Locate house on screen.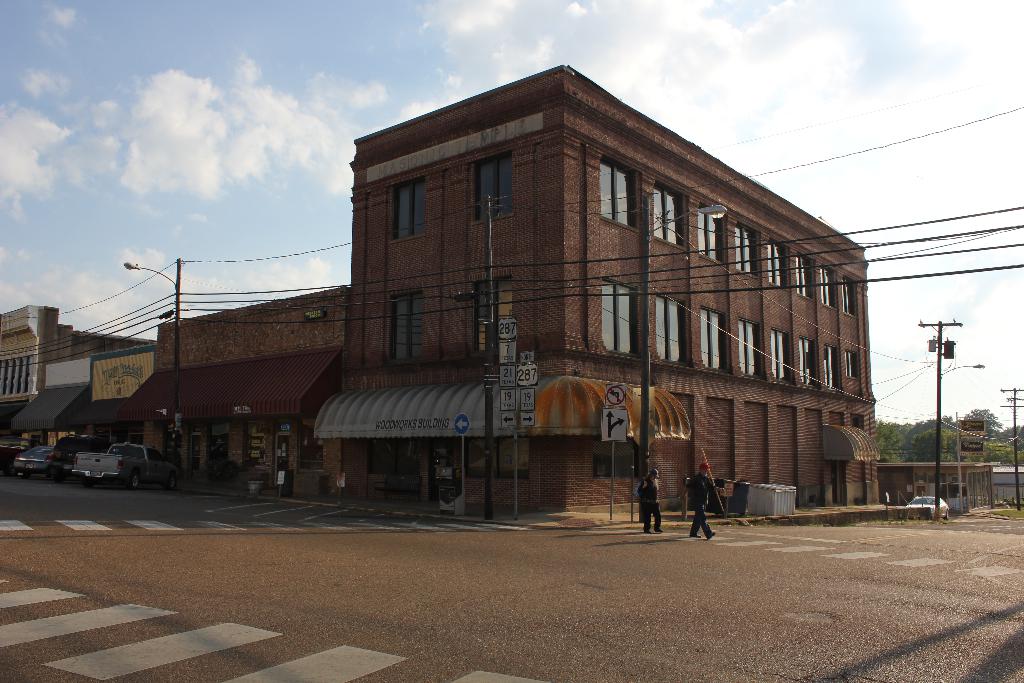
On screen at [x1=88, y1=336, x2=164, y2=464].
